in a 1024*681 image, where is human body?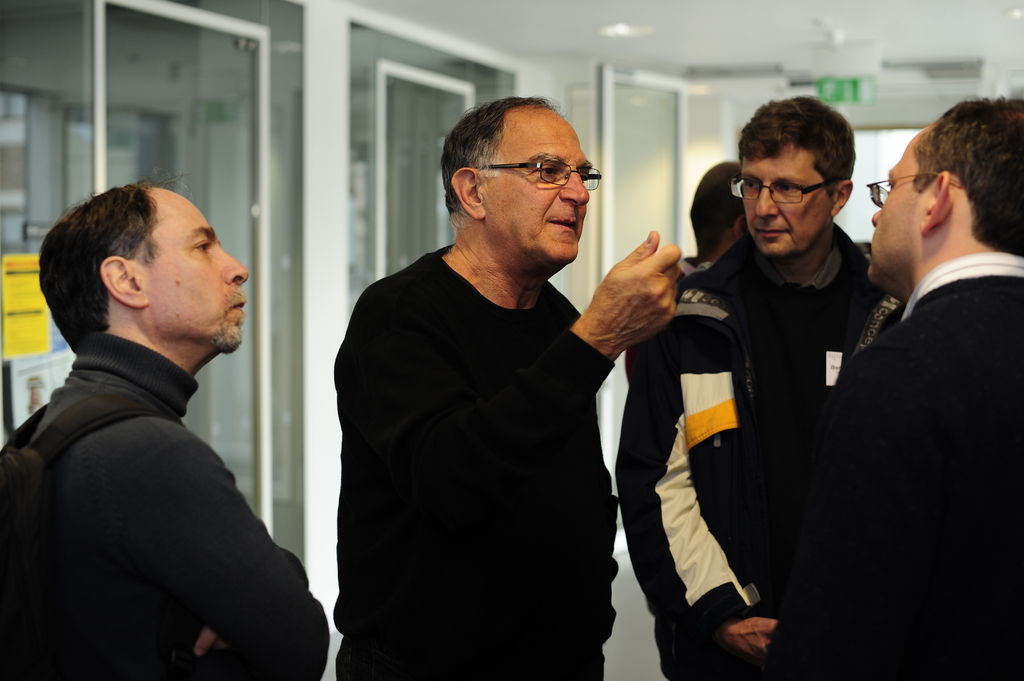
<box>615,236,874,680</box>.
